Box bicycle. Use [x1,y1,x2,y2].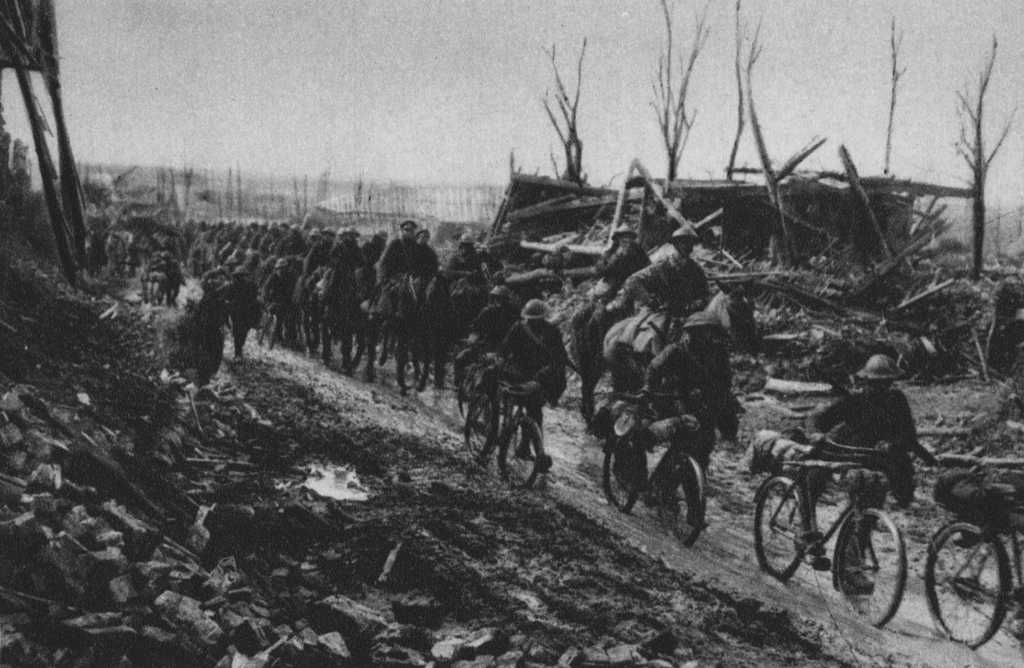
[598,386,712,552].
